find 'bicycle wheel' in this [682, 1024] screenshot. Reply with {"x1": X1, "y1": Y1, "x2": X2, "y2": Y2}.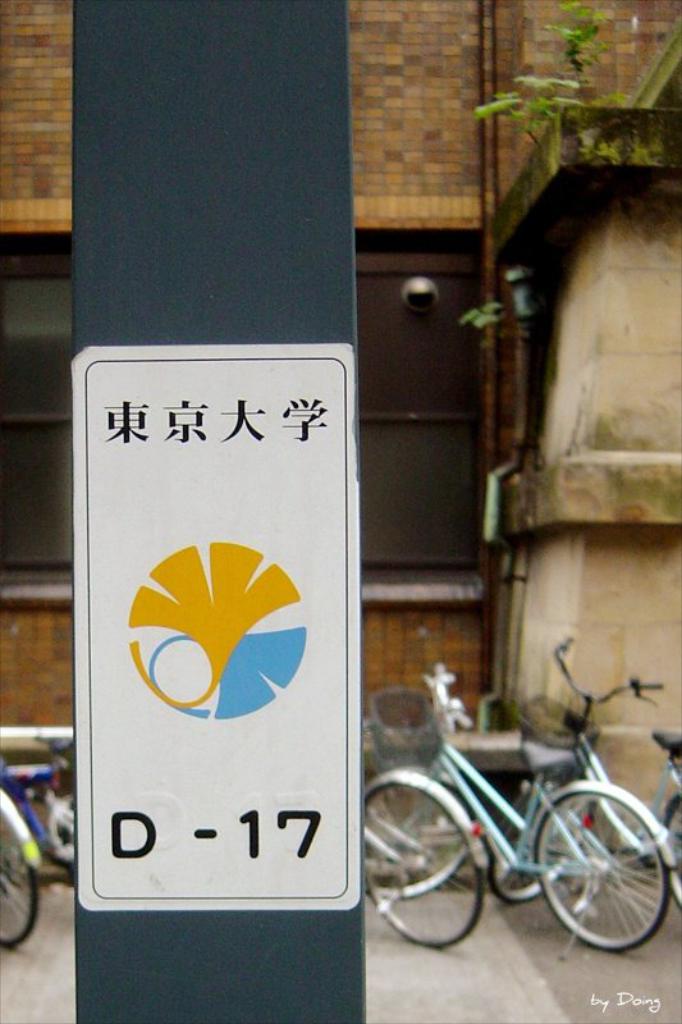
{"x1": 362, "y1": 769, "x2": 493, "y2": 956}.
